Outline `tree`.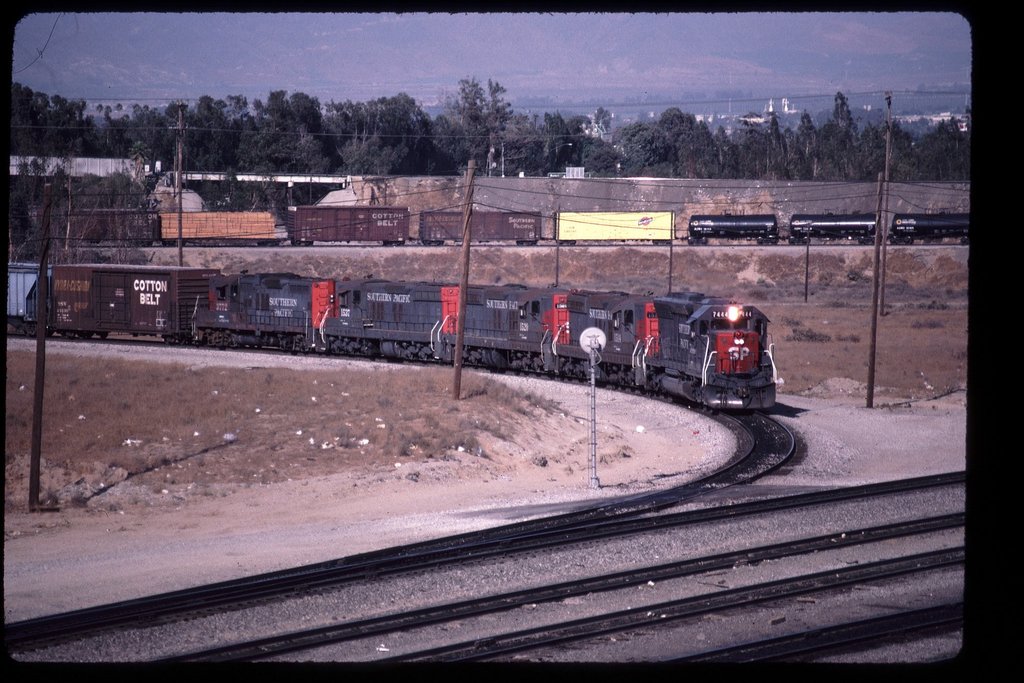
Outline: BBox(543, 110, 586, 179).
